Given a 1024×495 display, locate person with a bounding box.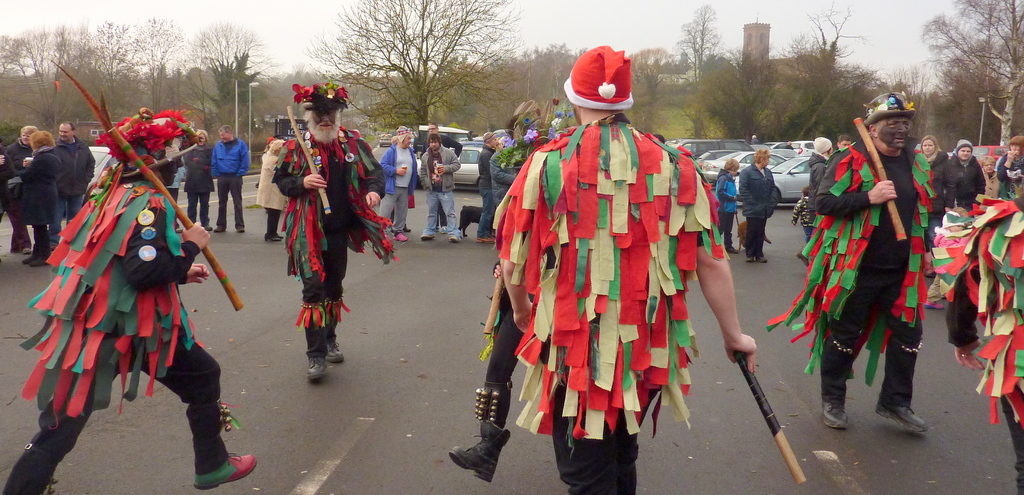
Located: 272/88/357/381.
